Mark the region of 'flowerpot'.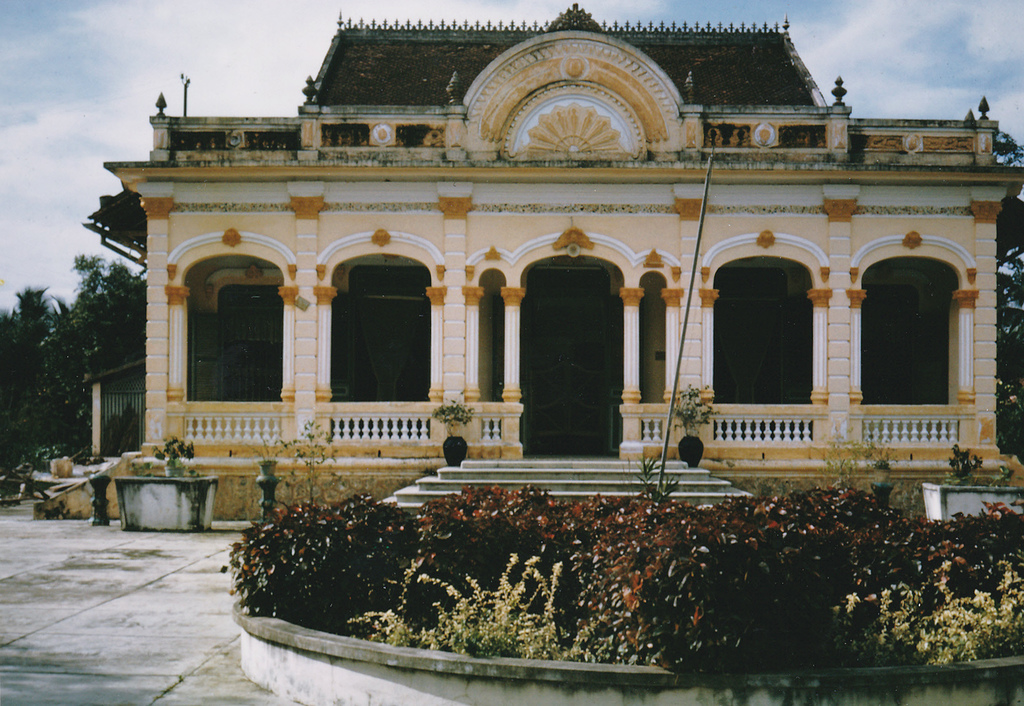
Region: pyautogui.locateOnScreen(253, 459, 289, 526).
